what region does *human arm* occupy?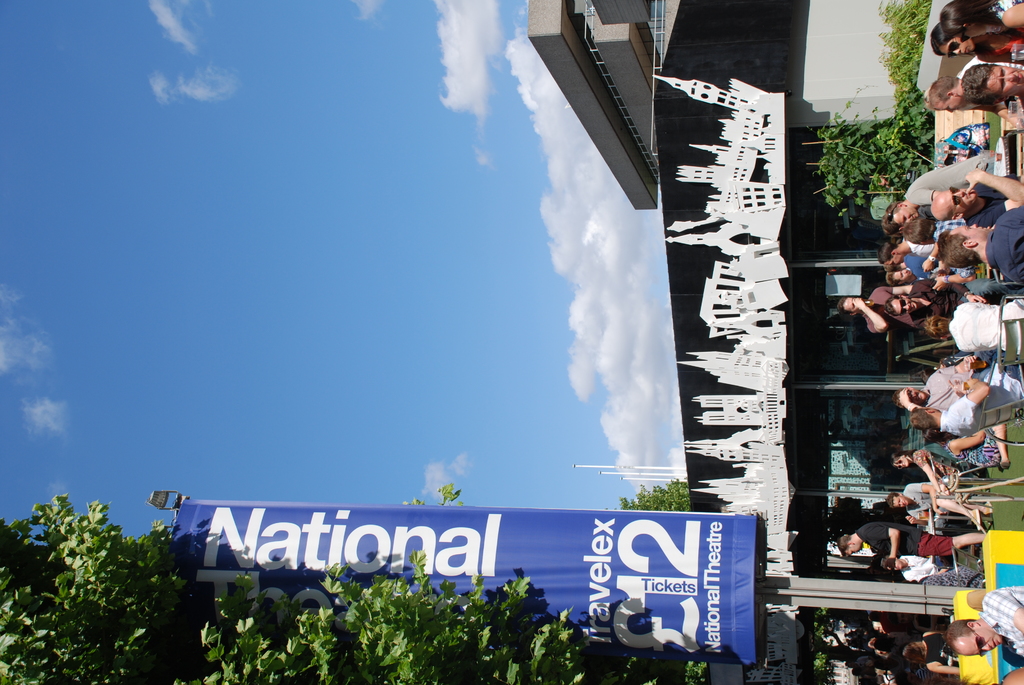
<bbox>930, 268, 979, 293</bbox>.
